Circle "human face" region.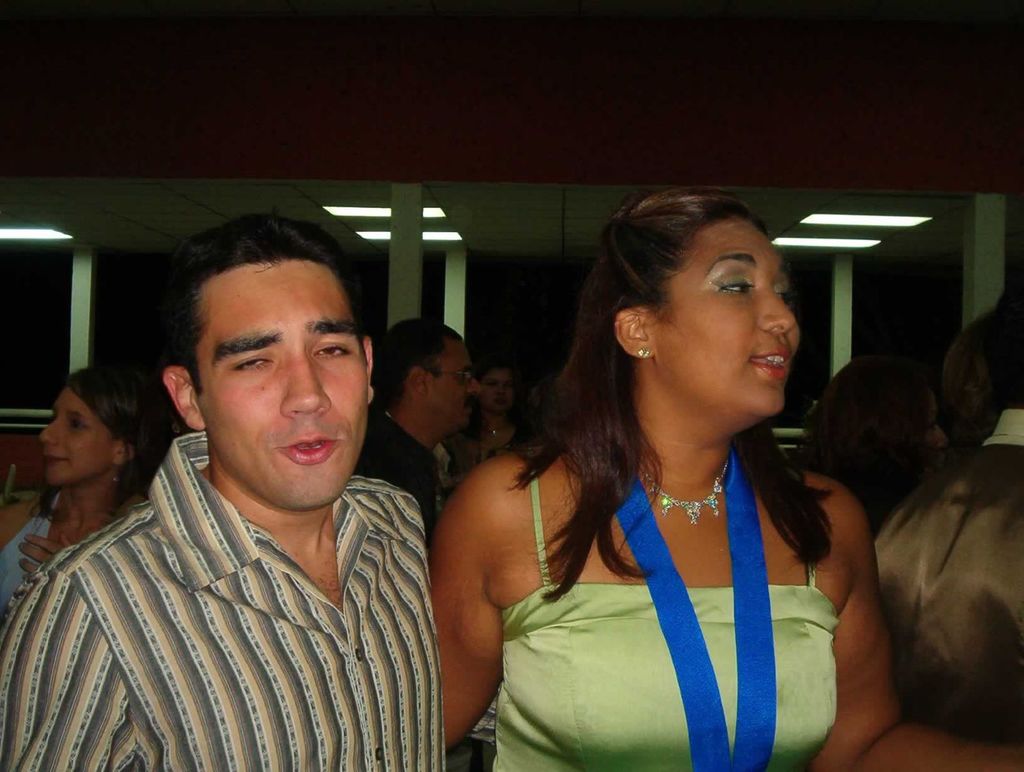
Region: (424, 336, 474, 428).
